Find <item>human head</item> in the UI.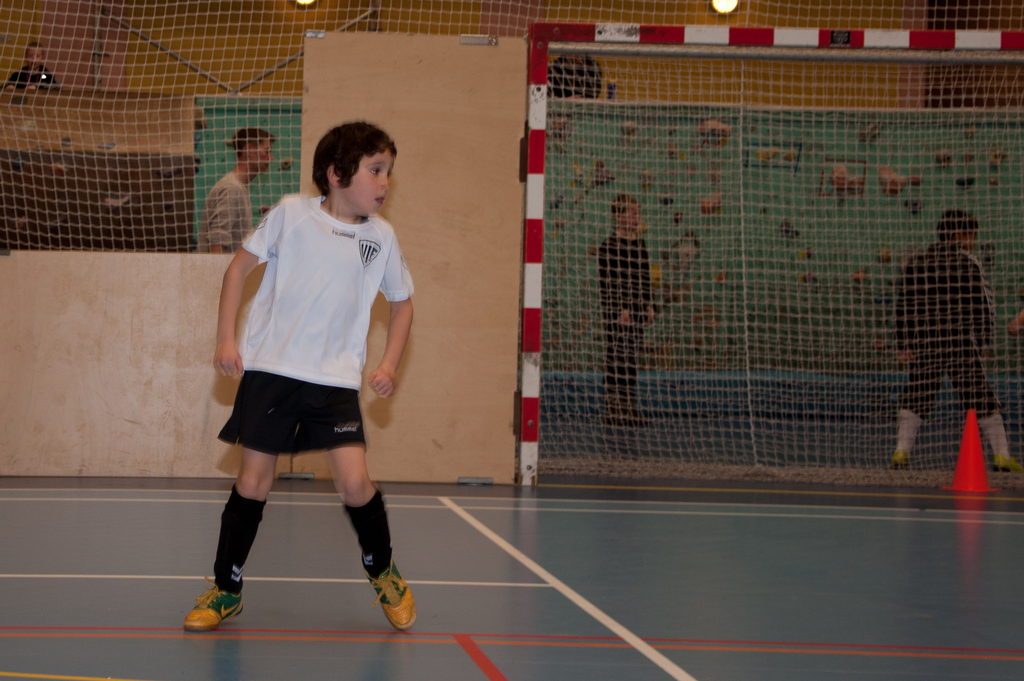
UI element at [285, 106, 403, 219].
